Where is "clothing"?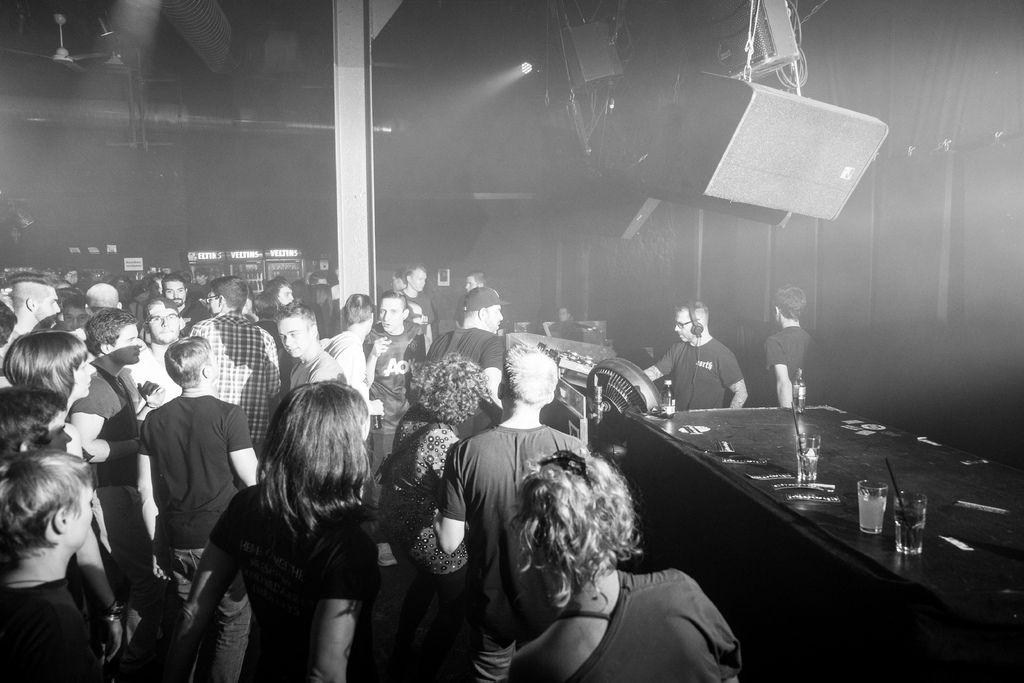
{"left": 369, "top": 319, "right": 428, "bottom": 485}.
